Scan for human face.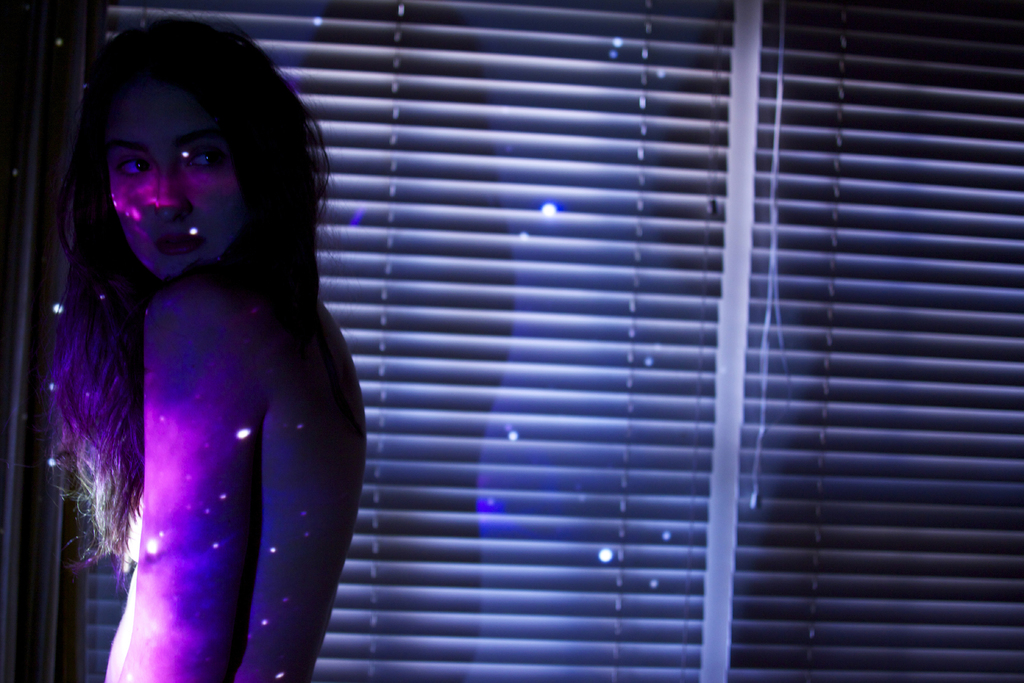
Scan result: {"left": 113, "top": 75, "right": 254, "bottom": 276}.
